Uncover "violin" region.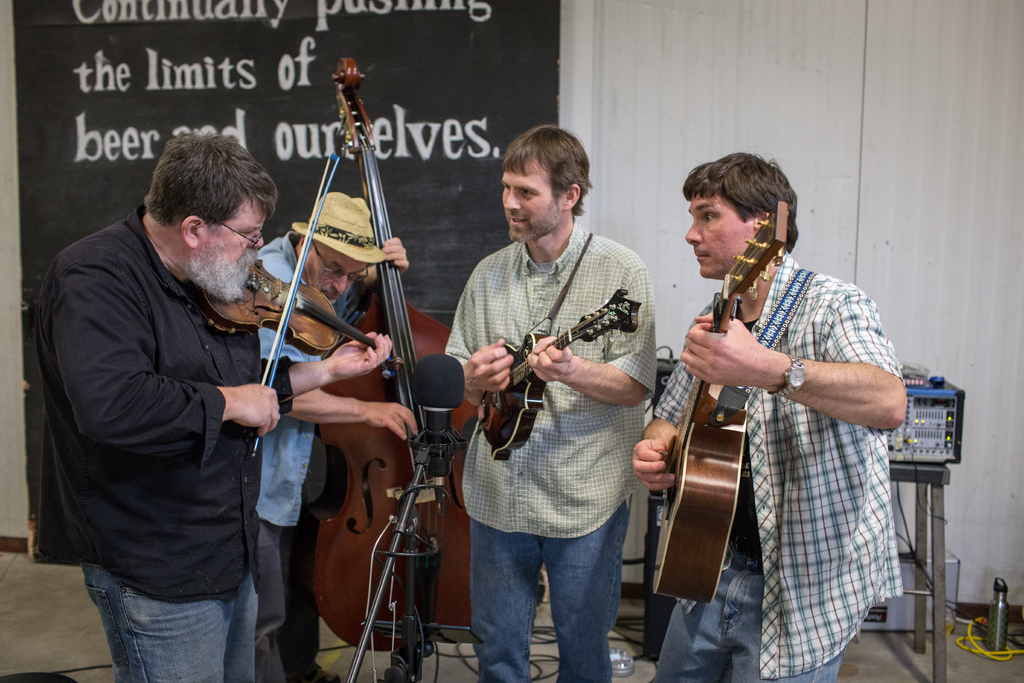
Uncovered: rect(207, 154, 417, 461).
